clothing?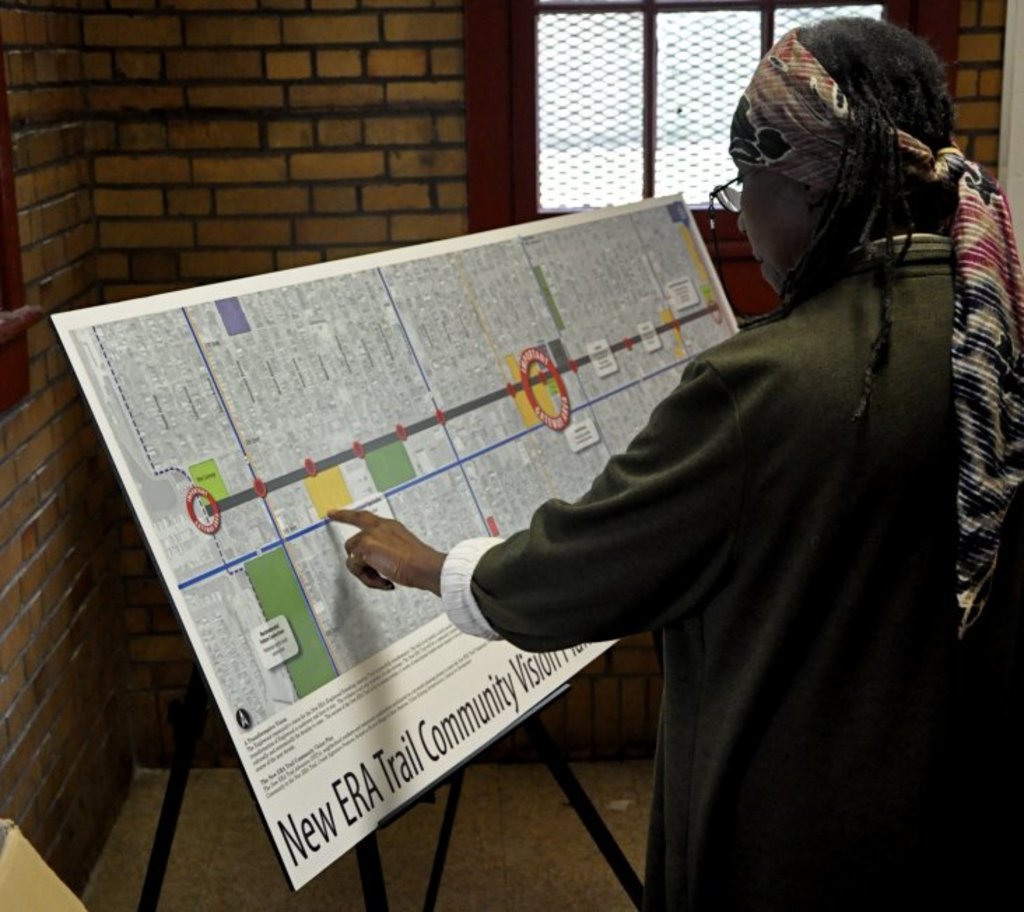
439/116/982/898
